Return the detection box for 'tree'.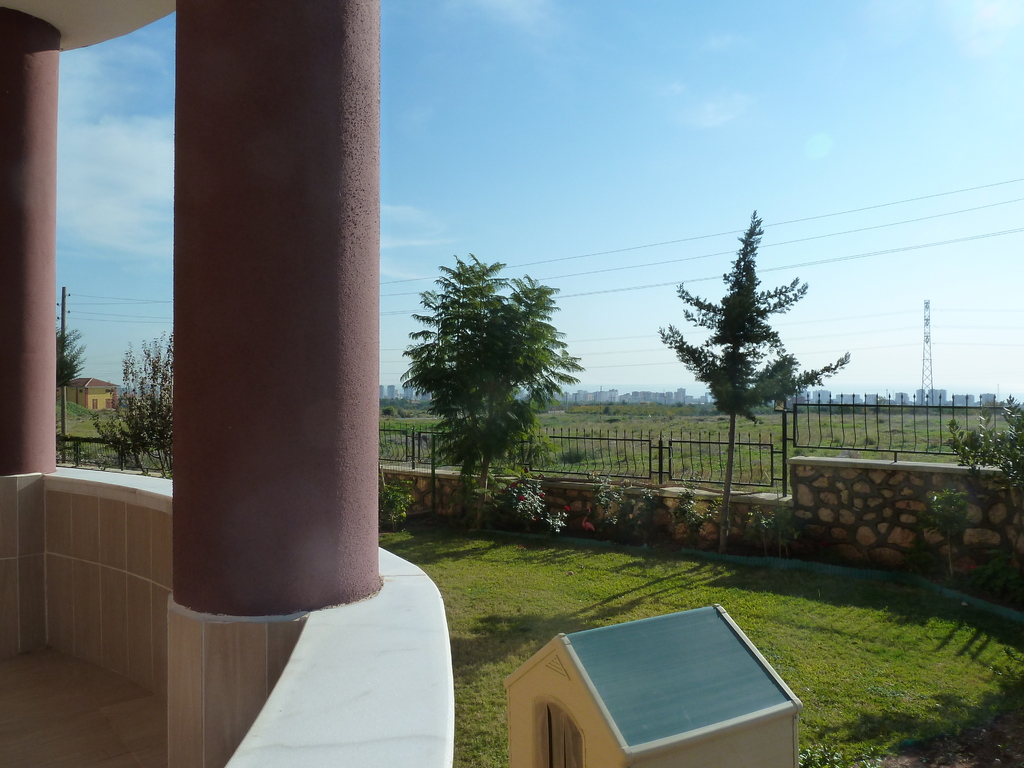
(x1=645, y1=204, x2=852, y2=556).
